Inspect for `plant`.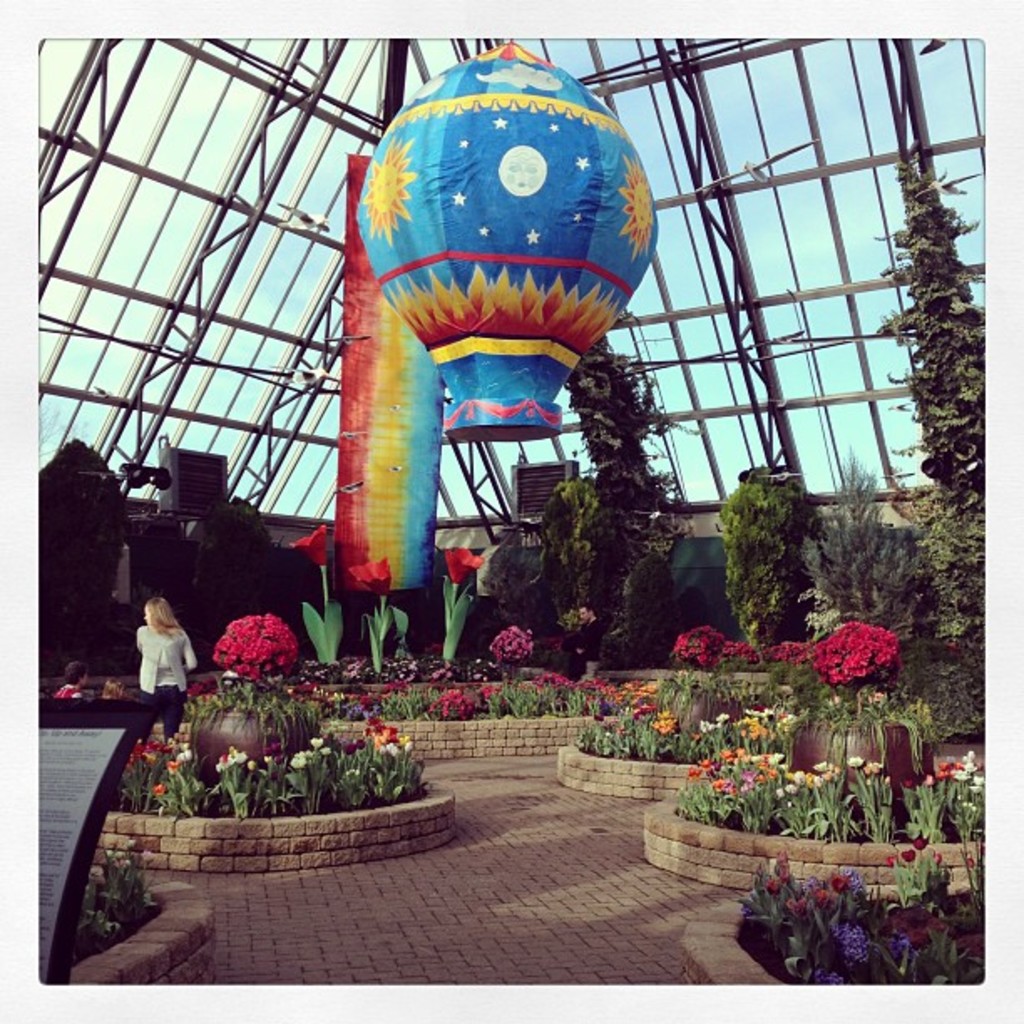
Inspection: bbox(492, 612, 539, 661).
